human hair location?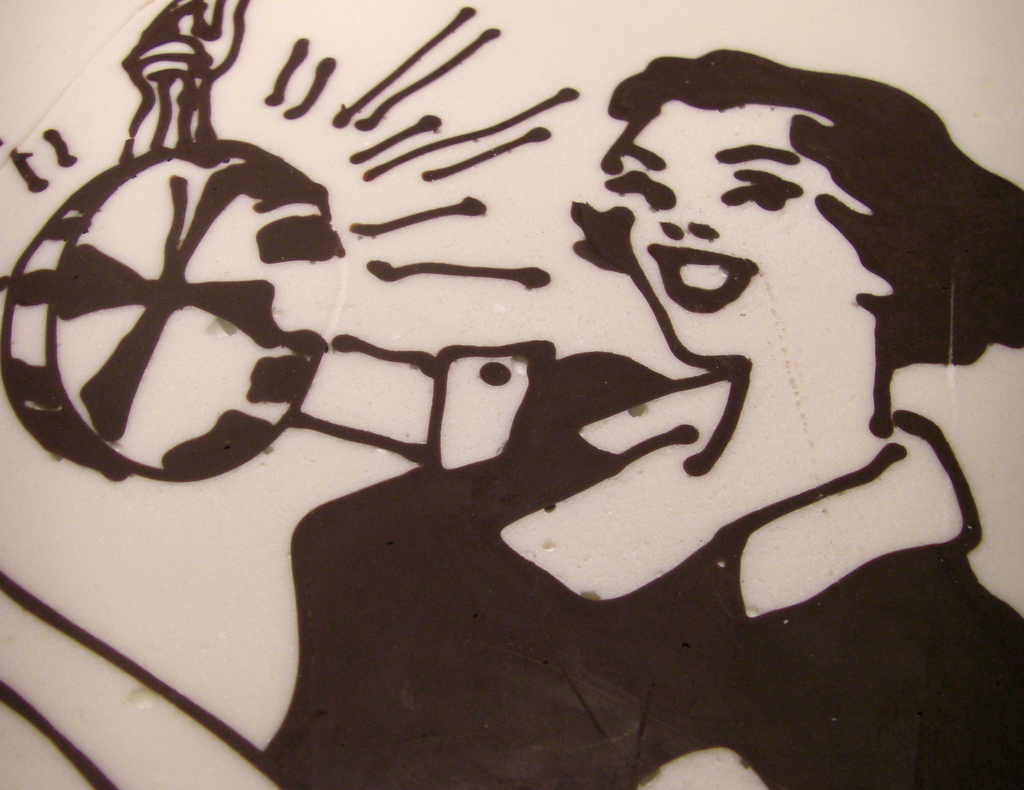
l=577, t=47, r=1023, b=364
